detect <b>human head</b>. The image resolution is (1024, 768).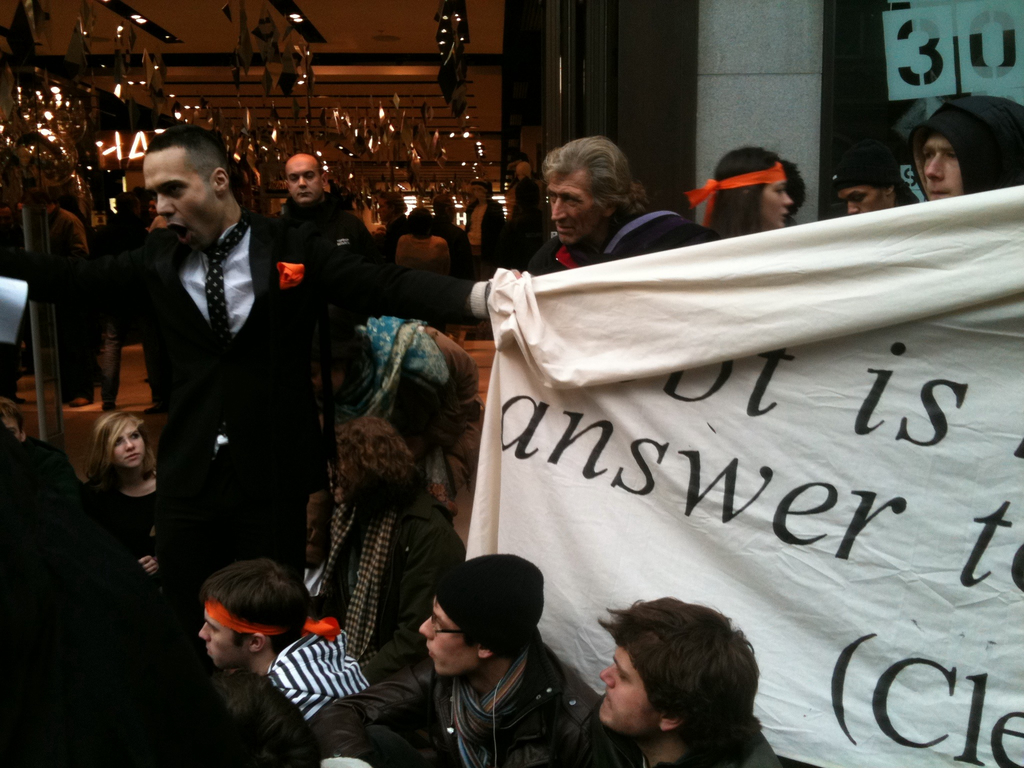
box=[595, 596, 762, 745].
